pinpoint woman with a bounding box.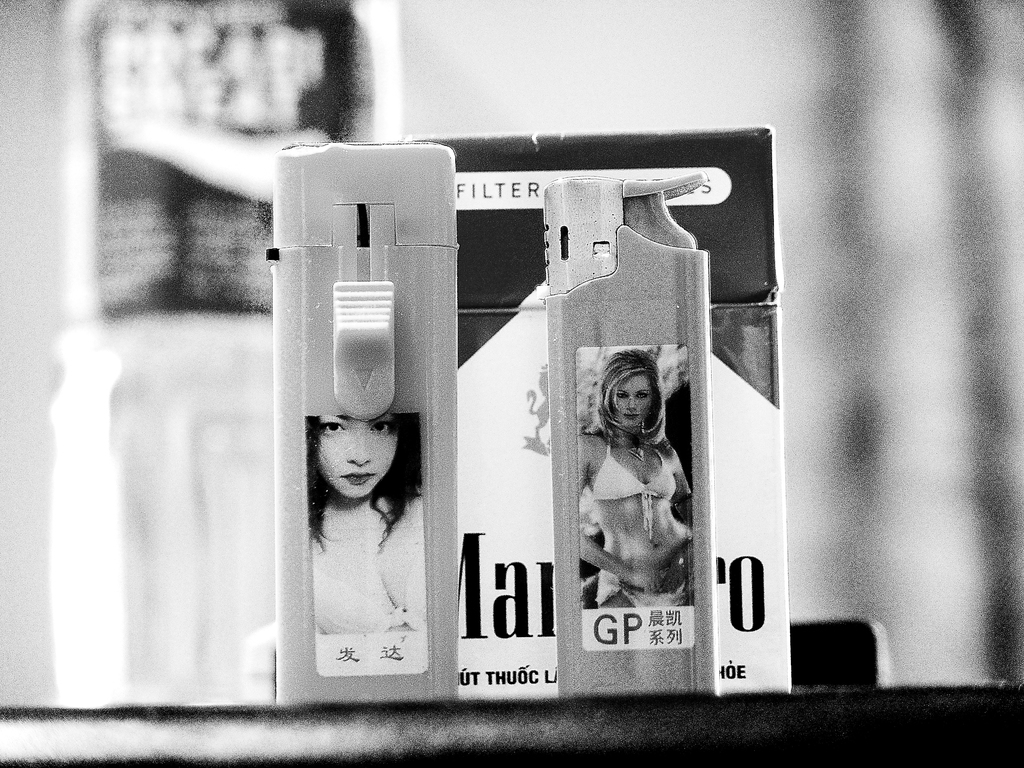
(left=276, top=367, right=445, bottom=641).
